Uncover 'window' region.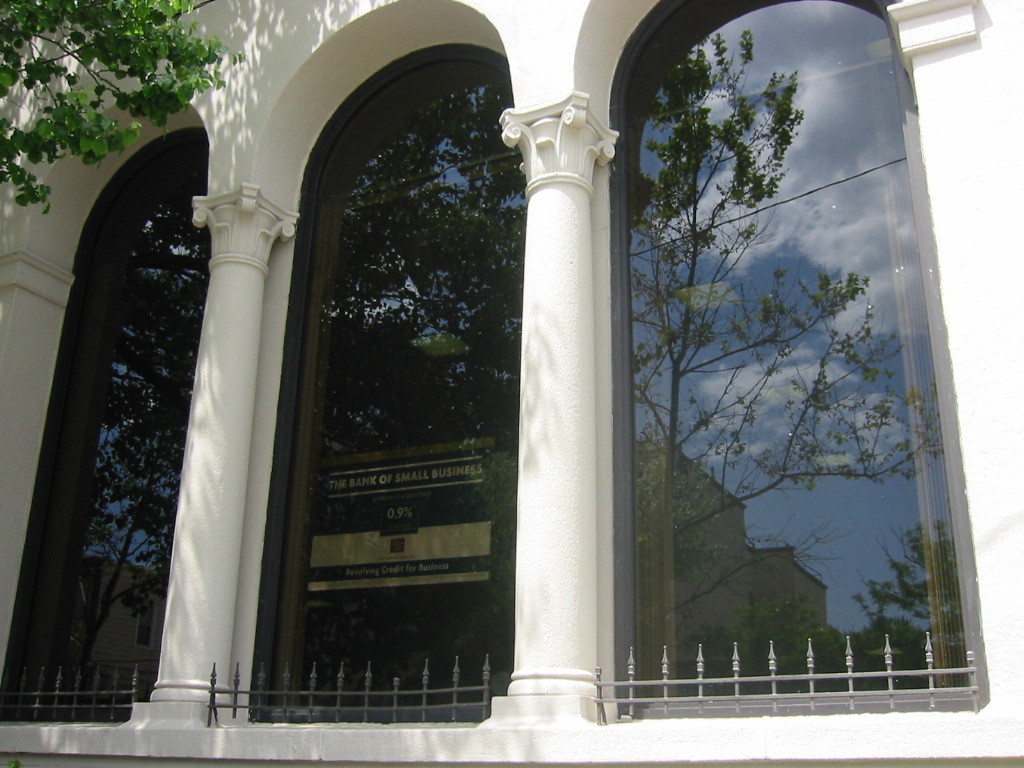
Uncovered: bbox=(602, 0, 982, 672).
